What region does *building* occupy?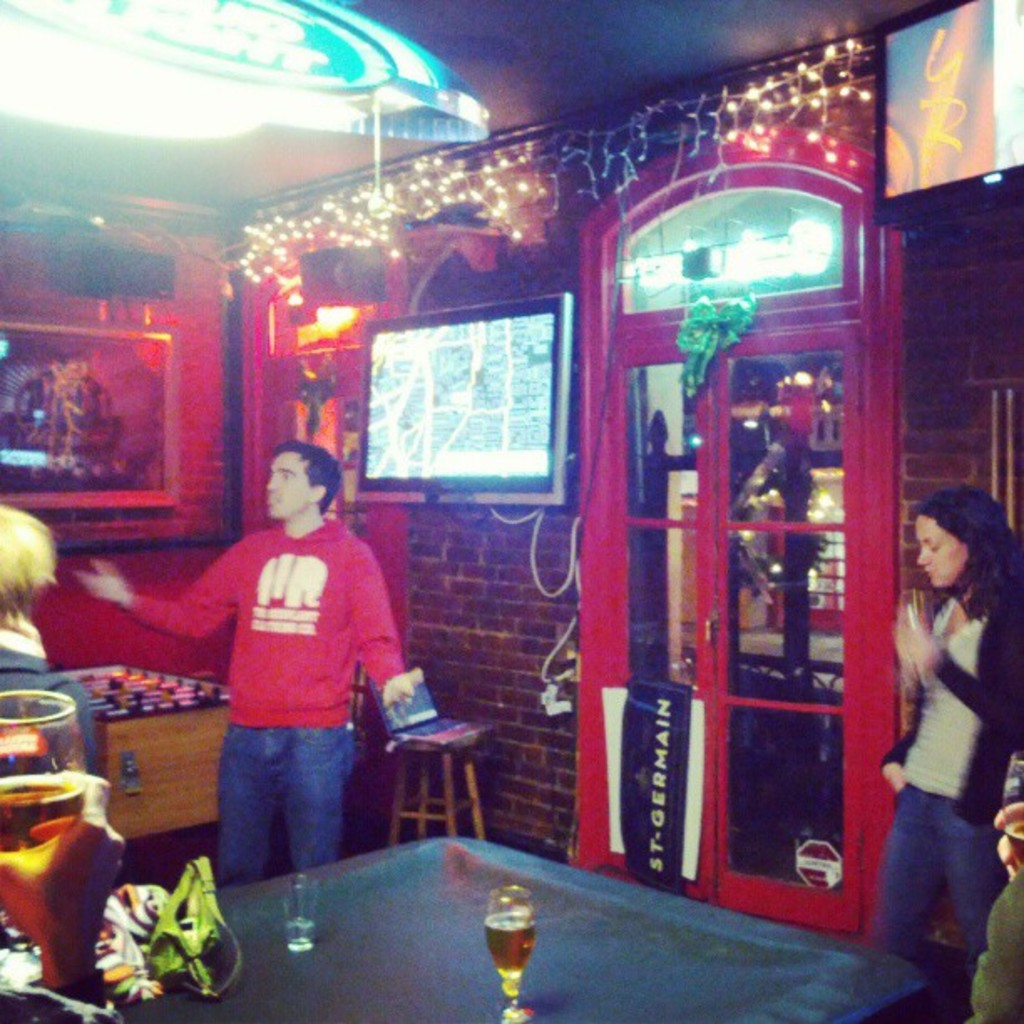
(x1=0, y1=0, x2=1022, y2=1022).
